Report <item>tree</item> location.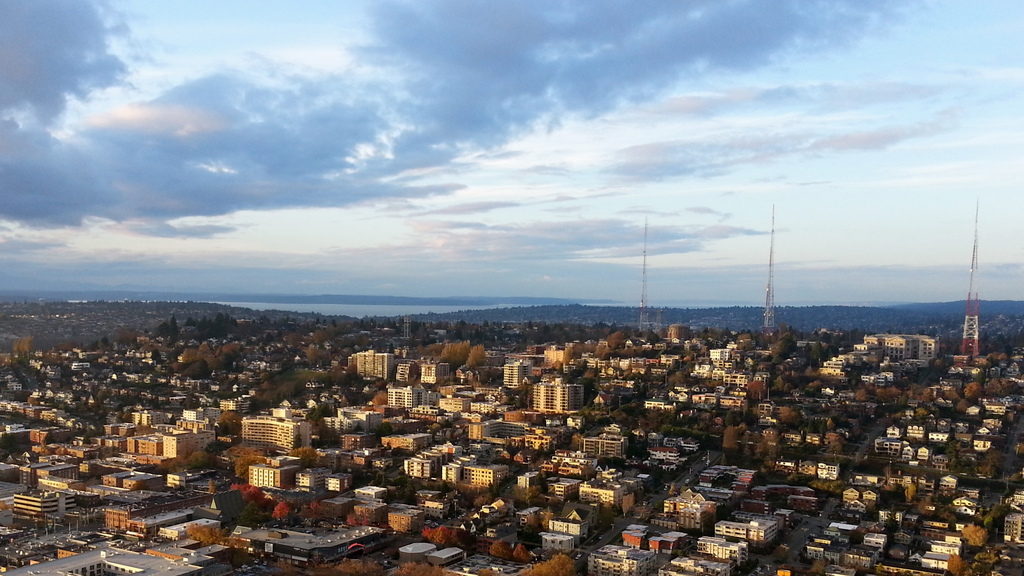
Report: 946:553:970:574.
